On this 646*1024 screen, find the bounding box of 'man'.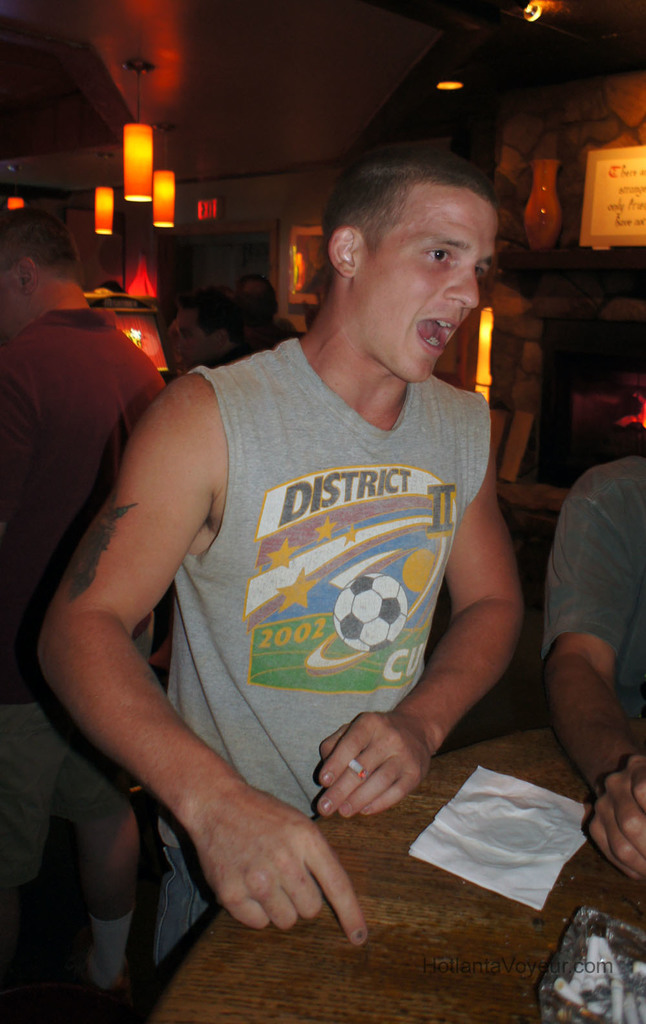
Bounding box: select_region(72, 127, 556, 857).
